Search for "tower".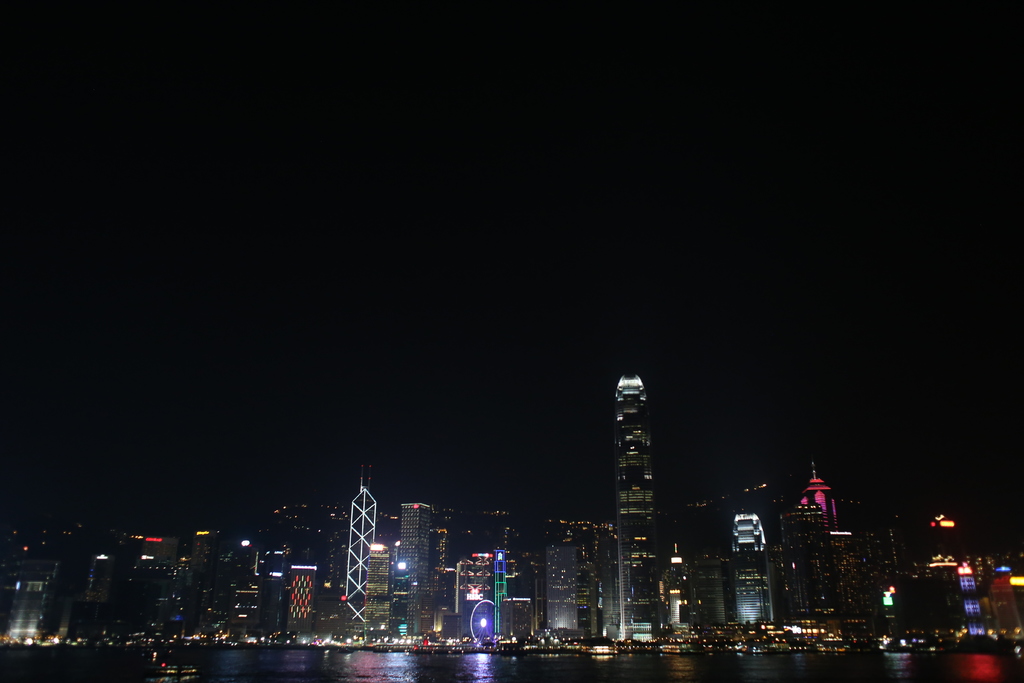
Found at (349, 477, 383, 630).
